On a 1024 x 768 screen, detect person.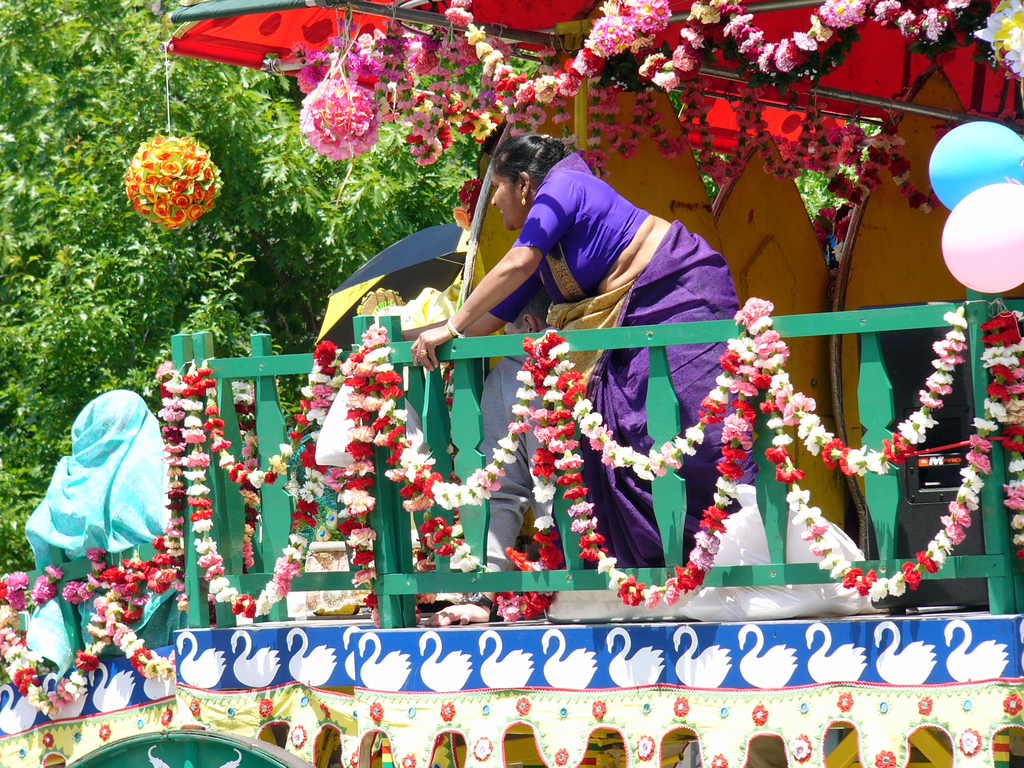
bbox(416, 278, 566, 632).
